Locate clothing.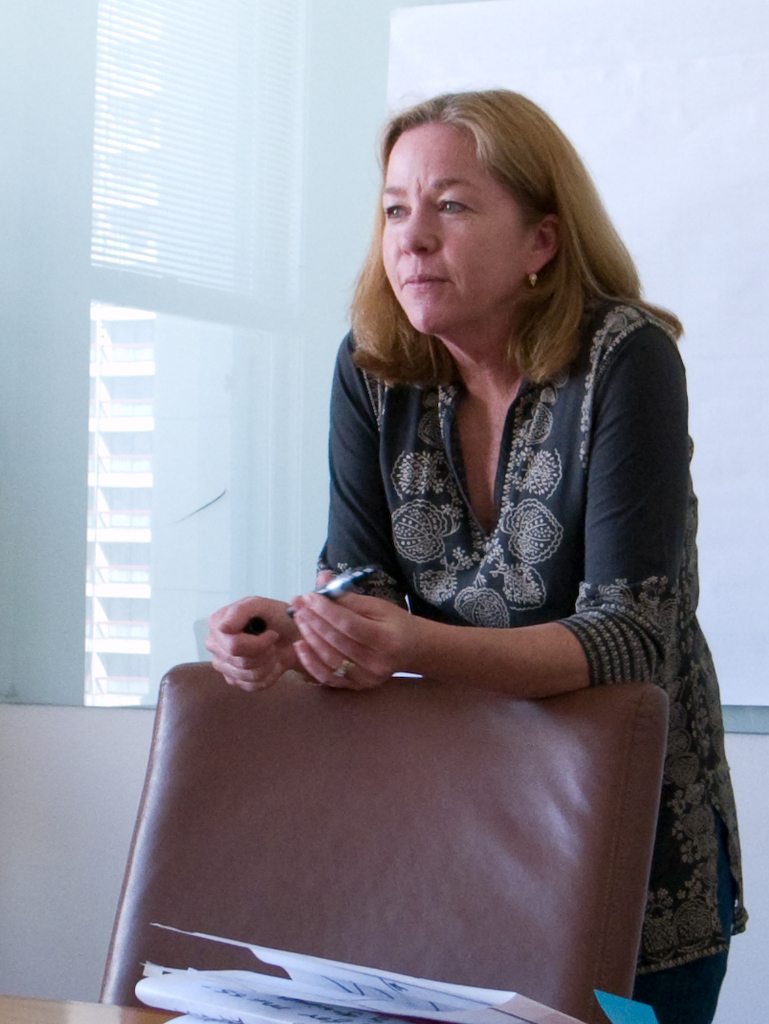
Bounding box: Rect(310, 275, 748, 1007).
